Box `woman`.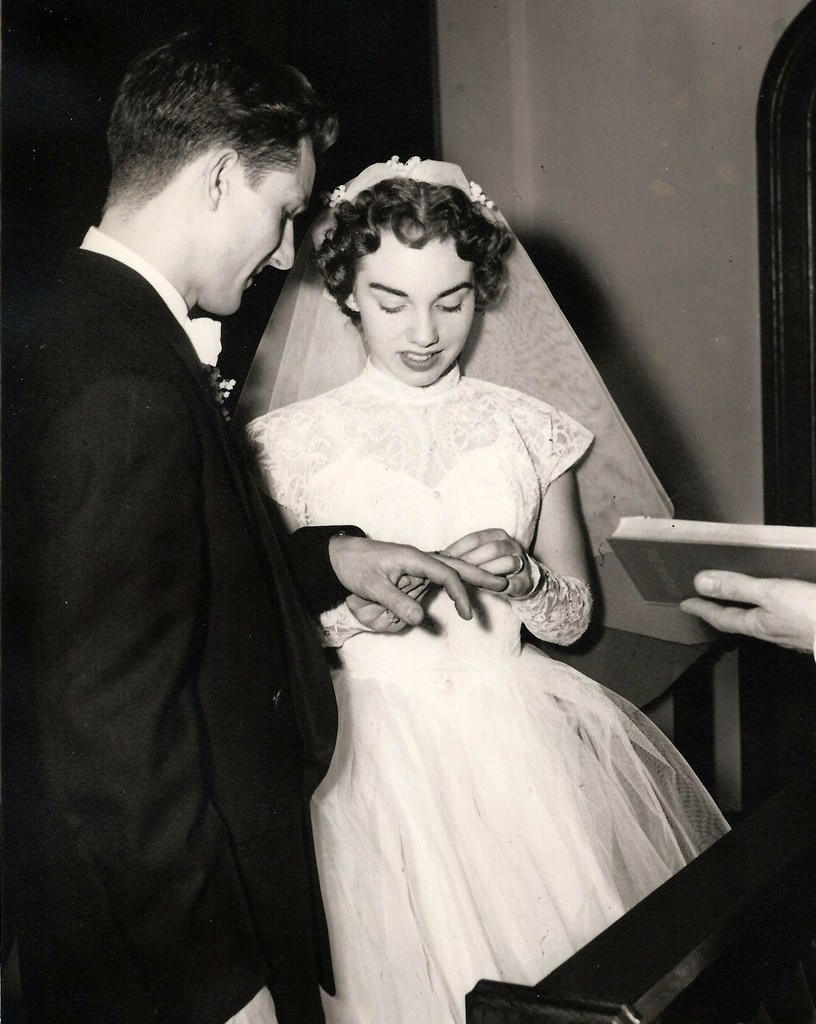
pyautogui.locateOnScreen(230, 124, 668, 1018).
